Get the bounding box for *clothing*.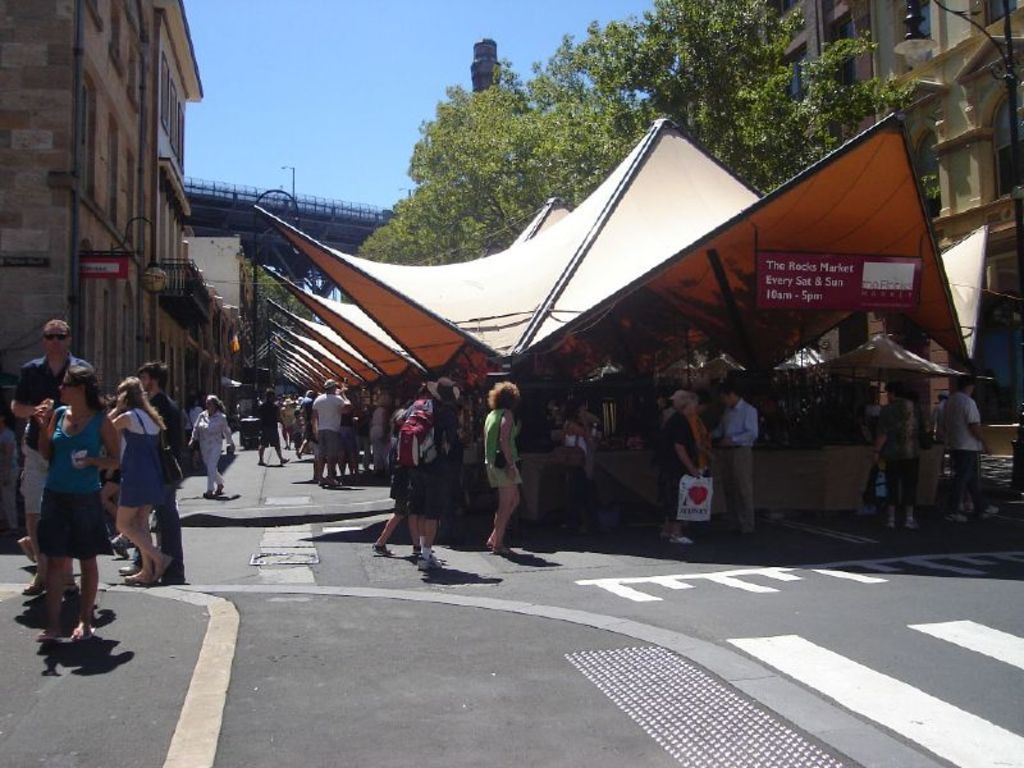
bbox(564, 421, 591, 477).
